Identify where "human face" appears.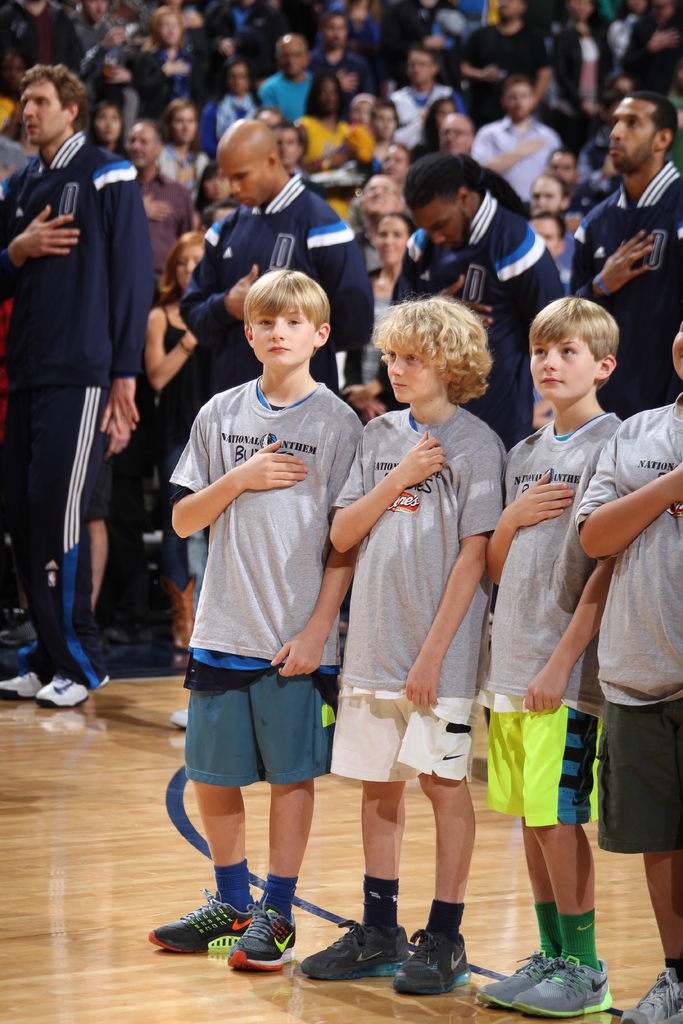
Appears at 438/116/473/155.
